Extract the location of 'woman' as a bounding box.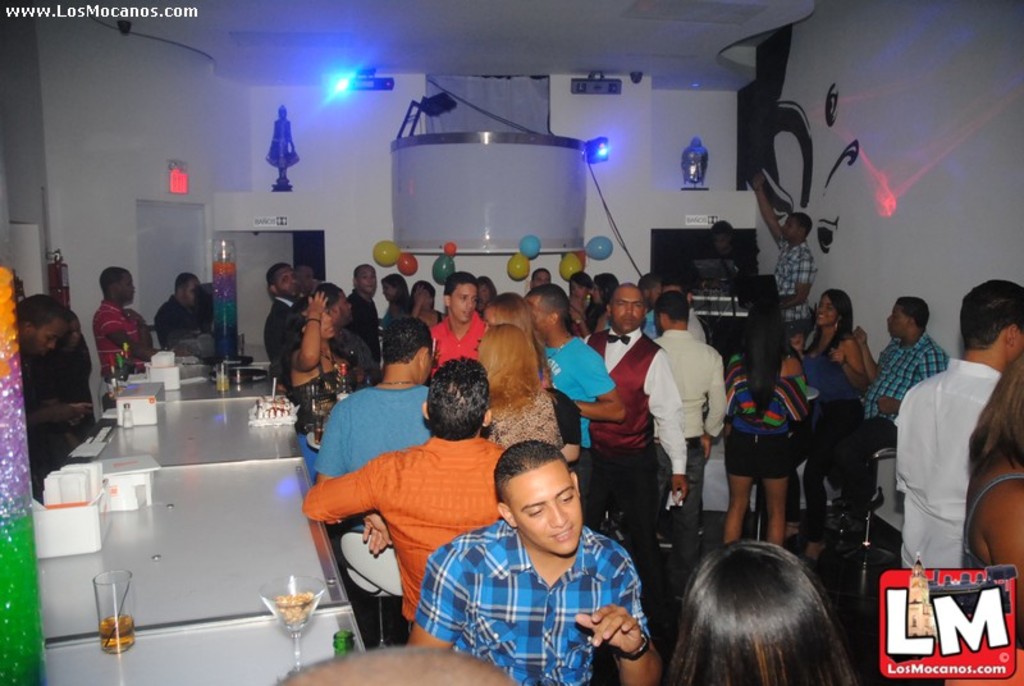
left=660, top=535, right=860, bottom=685.
